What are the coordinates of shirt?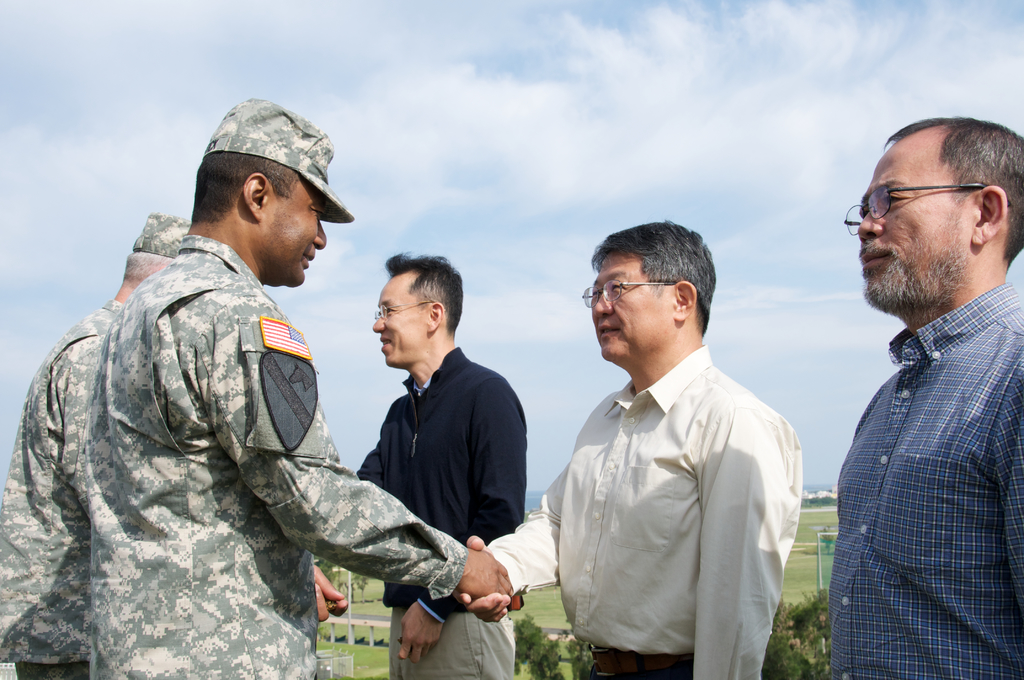
{"left": 831, "top": 278, "right": 1023, "bottom": 677}.
